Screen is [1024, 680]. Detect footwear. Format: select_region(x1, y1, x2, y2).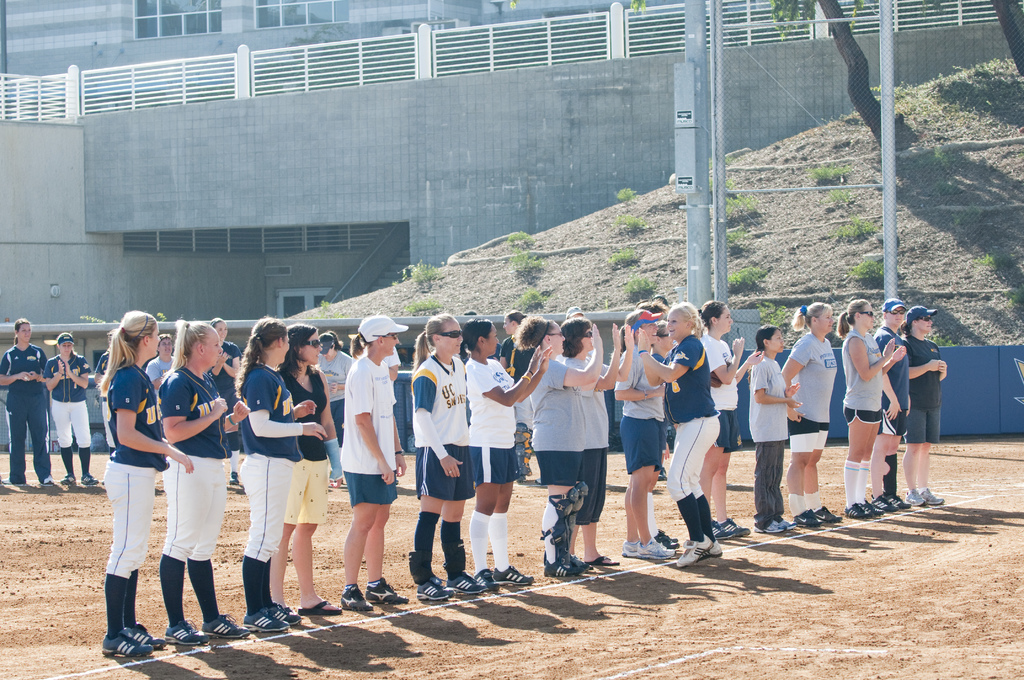
select_region(122, 621, 170, 650).
